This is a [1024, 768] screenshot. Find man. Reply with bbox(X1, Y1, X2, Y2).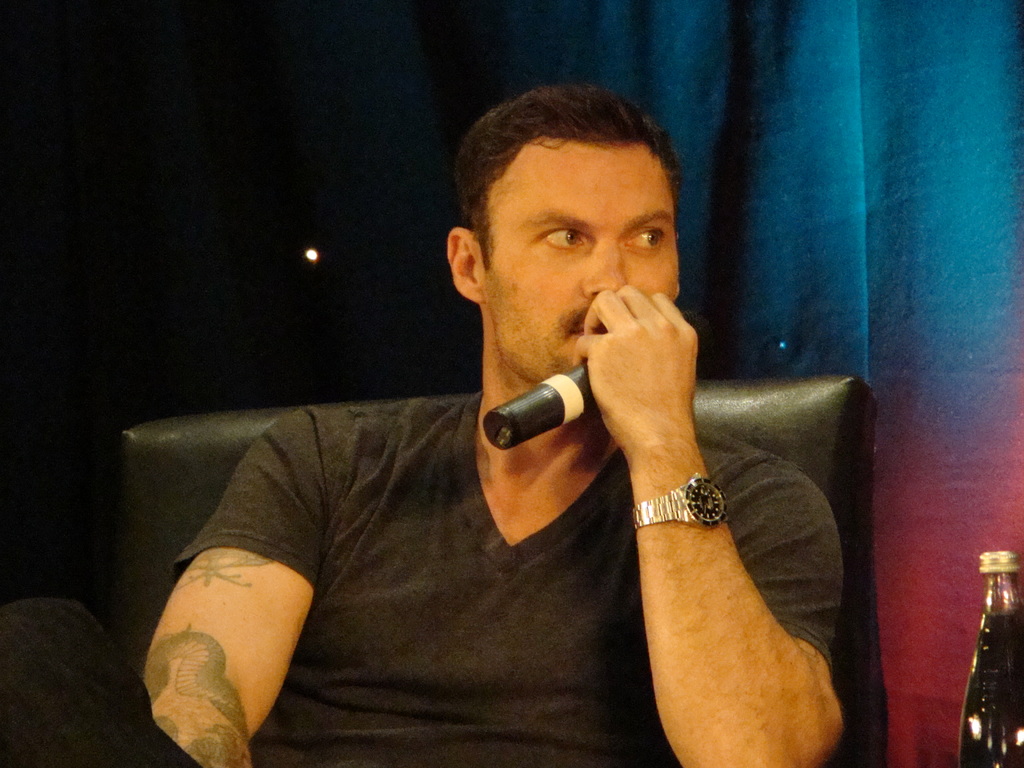
bbox(127, 92, 872, 767).
